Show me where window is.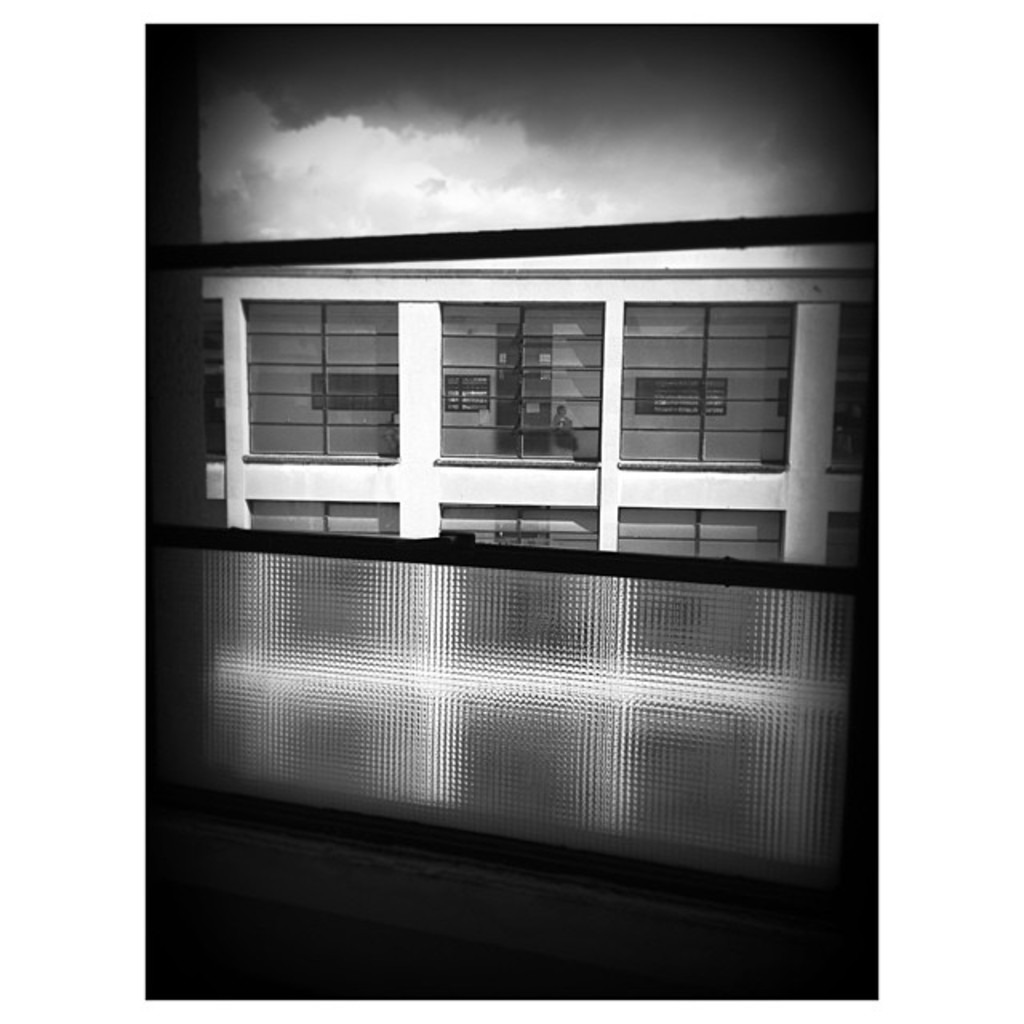
window is at region(622, 299, 784, 472).
